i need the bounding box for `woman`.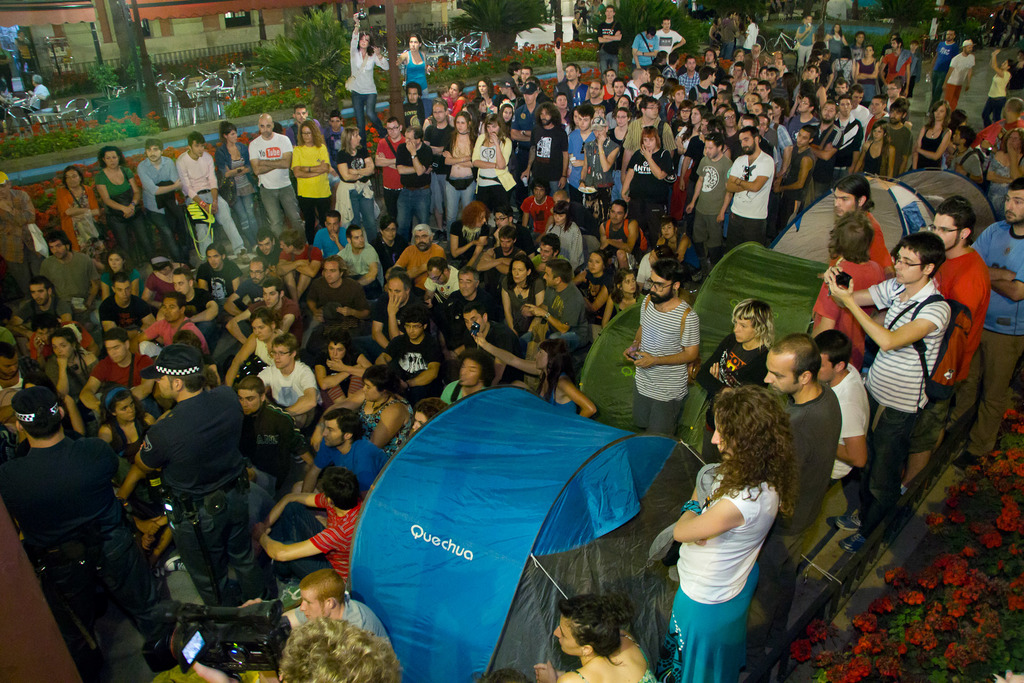
Here it is: crop(56, 168, 97, 254).
